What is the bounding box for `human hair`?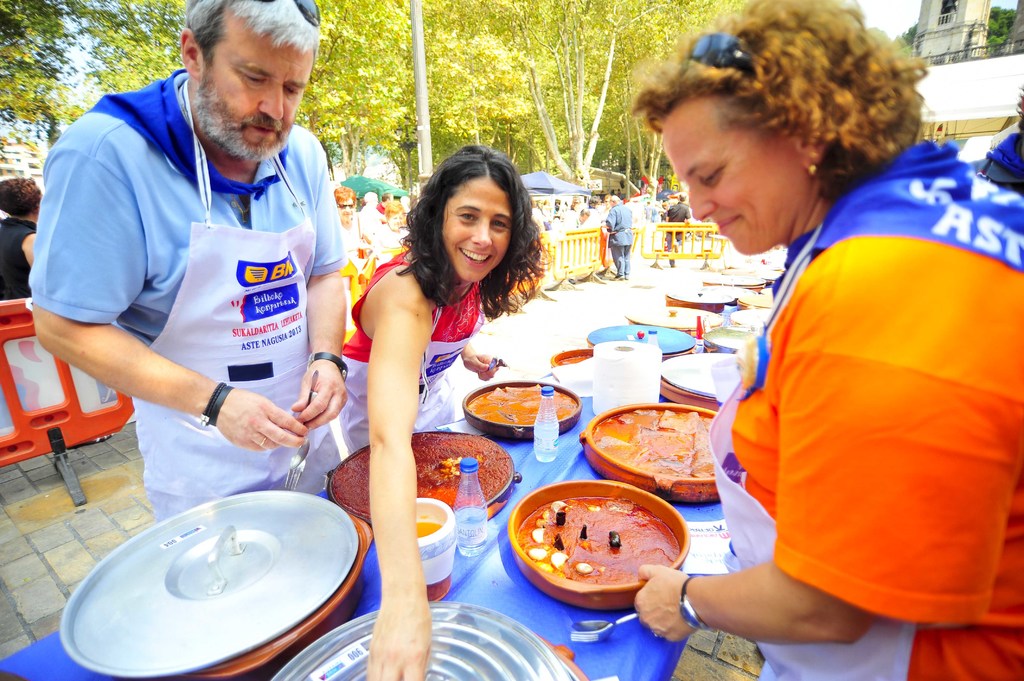
0/178/44/217.
